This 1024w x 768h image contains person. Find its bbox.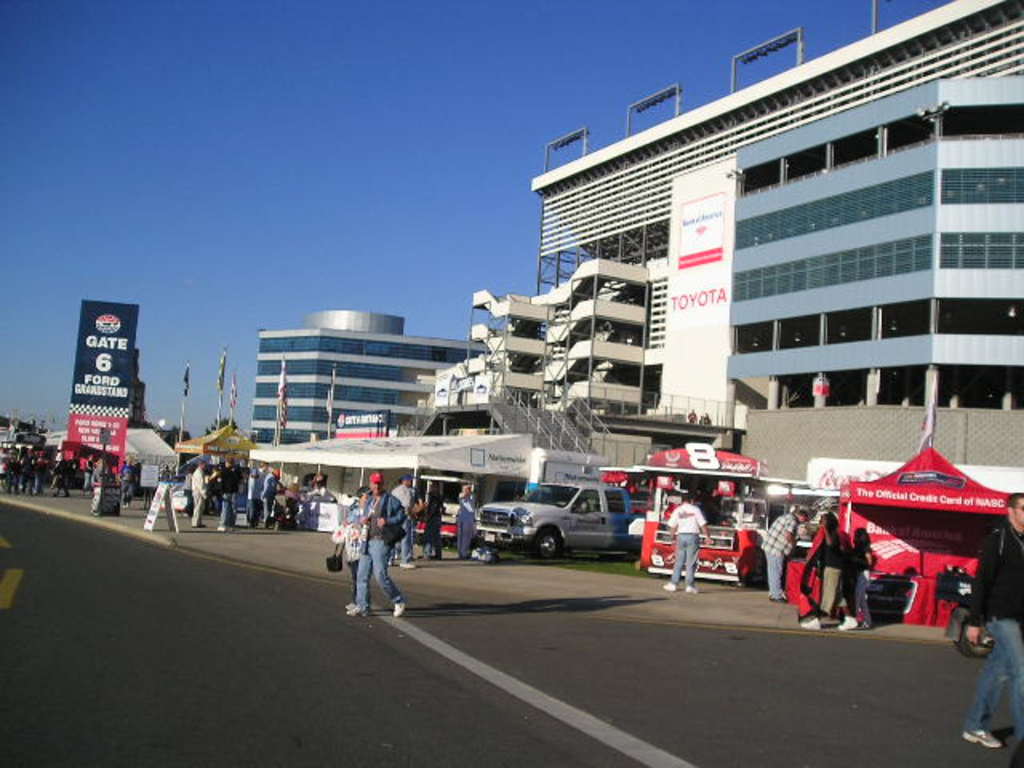
[450, 483, 483, 565].
